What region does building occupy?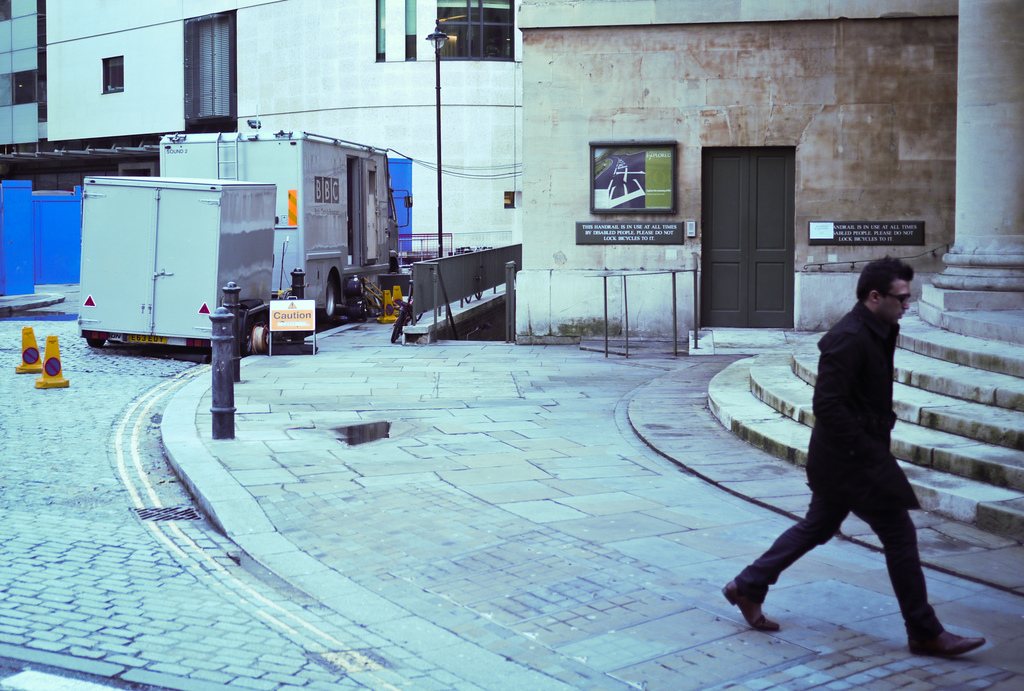
box(510, 0, 1023, 343).
